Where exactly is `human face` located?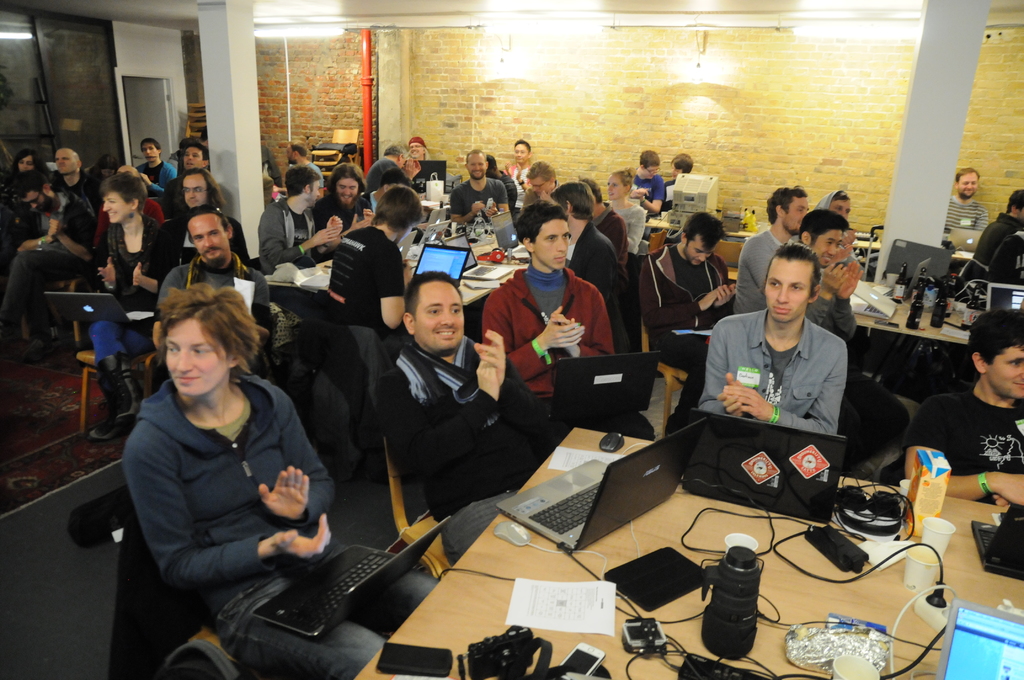
Its bounding box is 827 197 853 222.
